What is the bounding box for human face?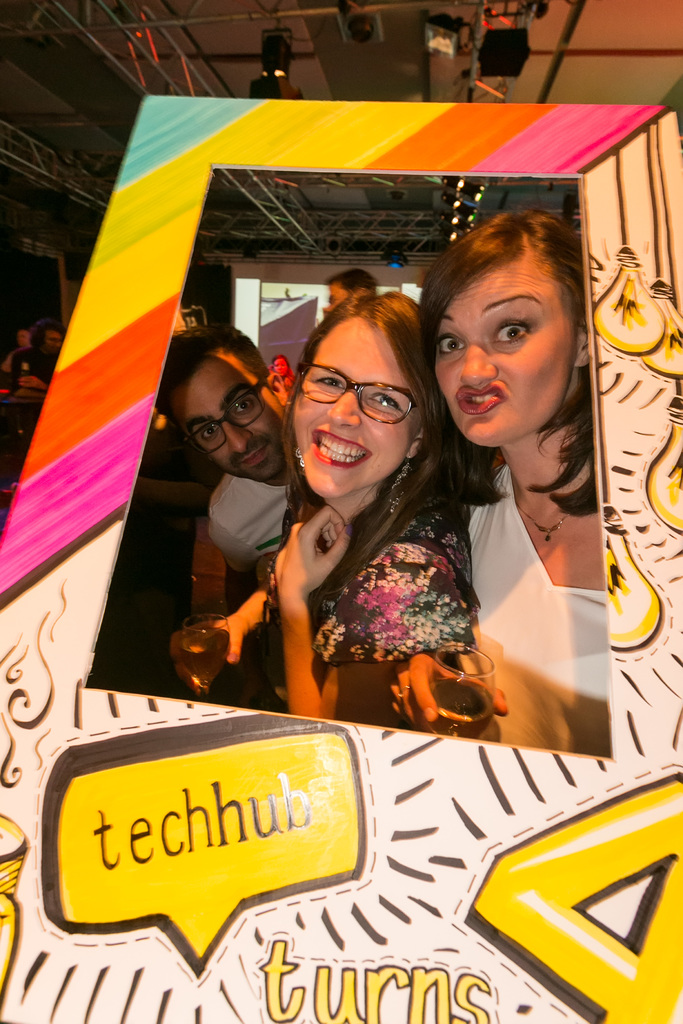
(left=324, top=282, right=350, bottom=315).
